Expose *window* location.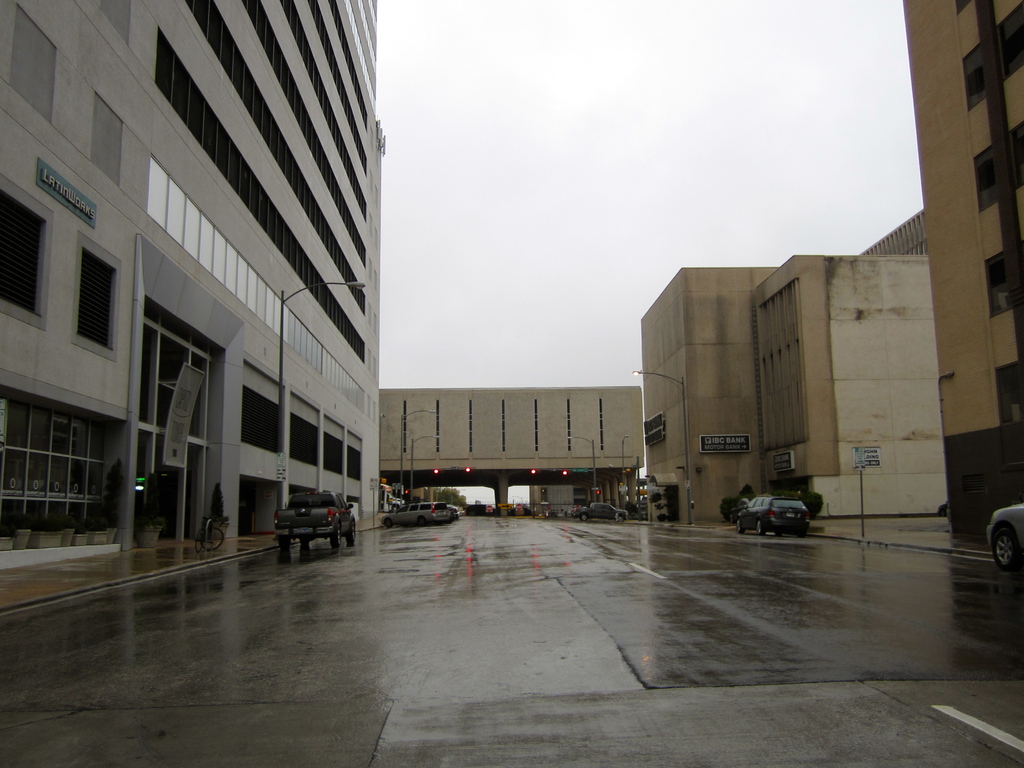
Exposed at bbox=(241, 385, 281, 454).
